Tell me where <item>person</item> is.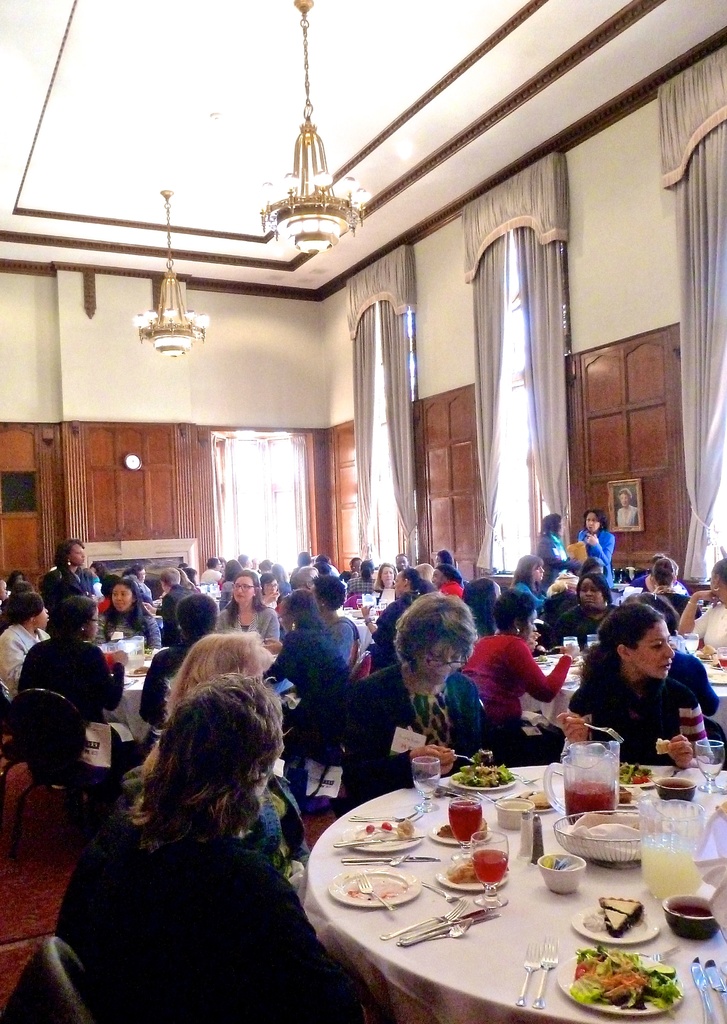
<item>person</item> is at [x1=616, y1=490, x2=636, y2=527].
